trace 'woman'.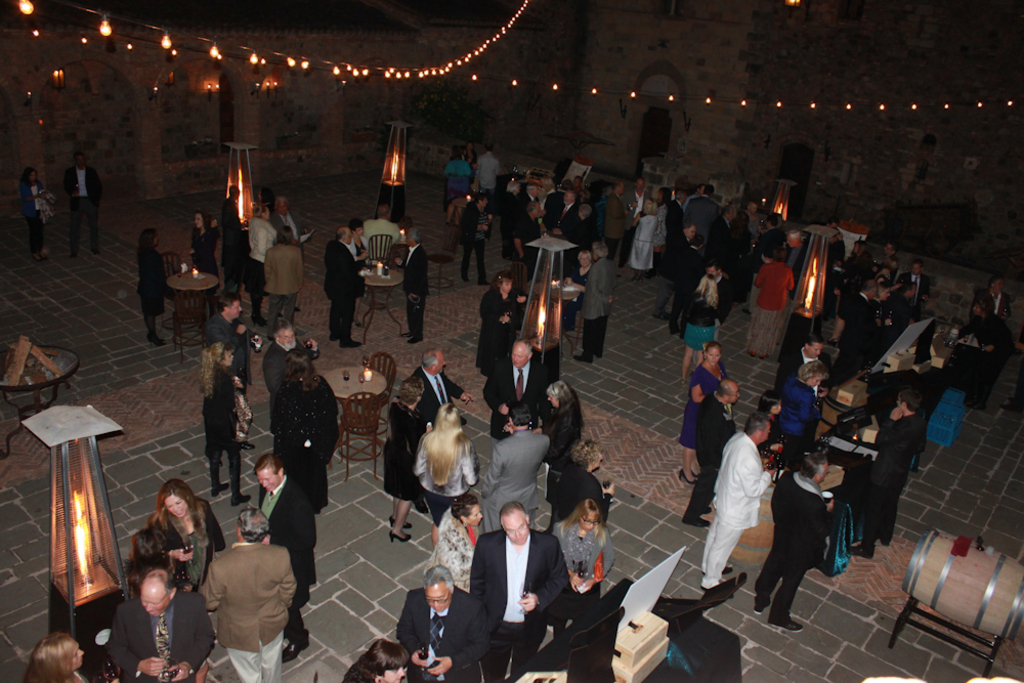
Traced to bbox=(743, 389, 781, 474).
